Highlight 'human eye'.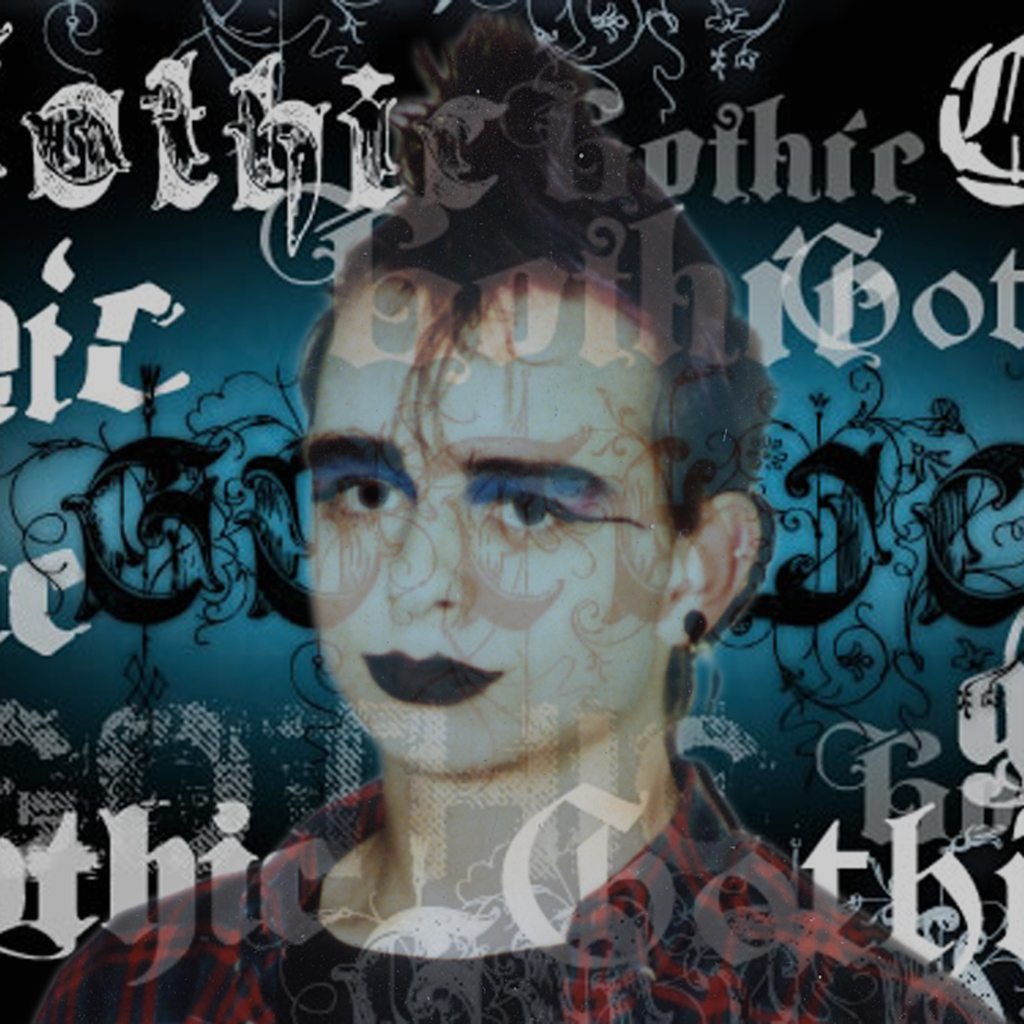
Highlighted region: bbox(328, 473, 412, 518).
